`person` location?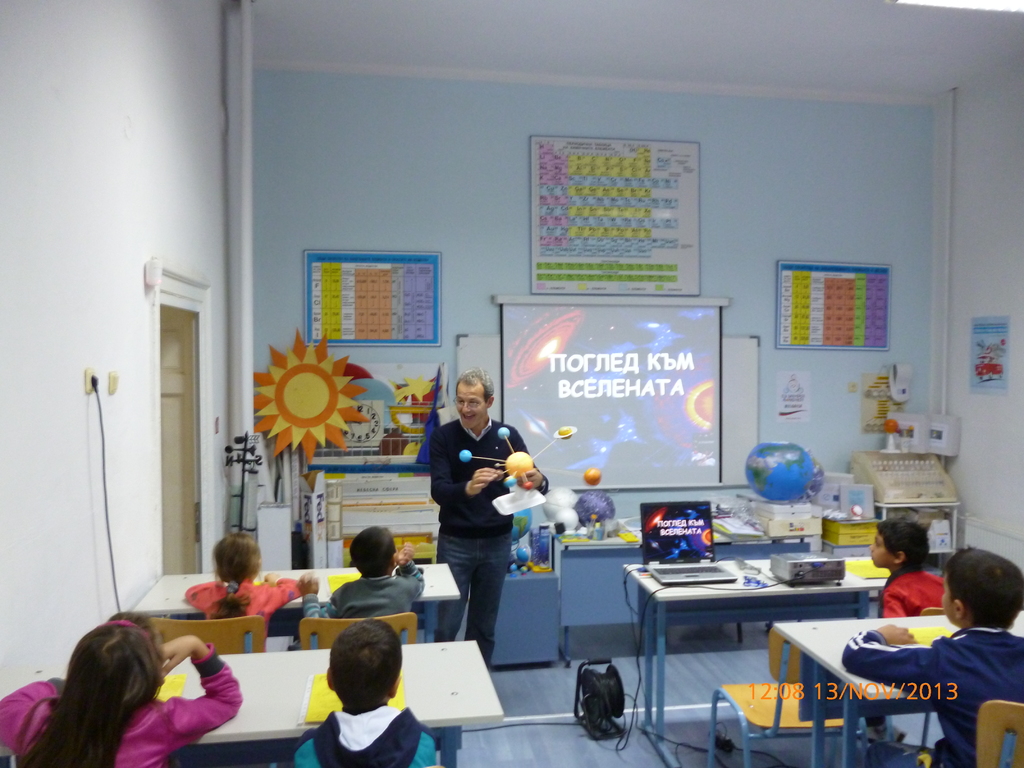
box(869, 518, 941, 744)
